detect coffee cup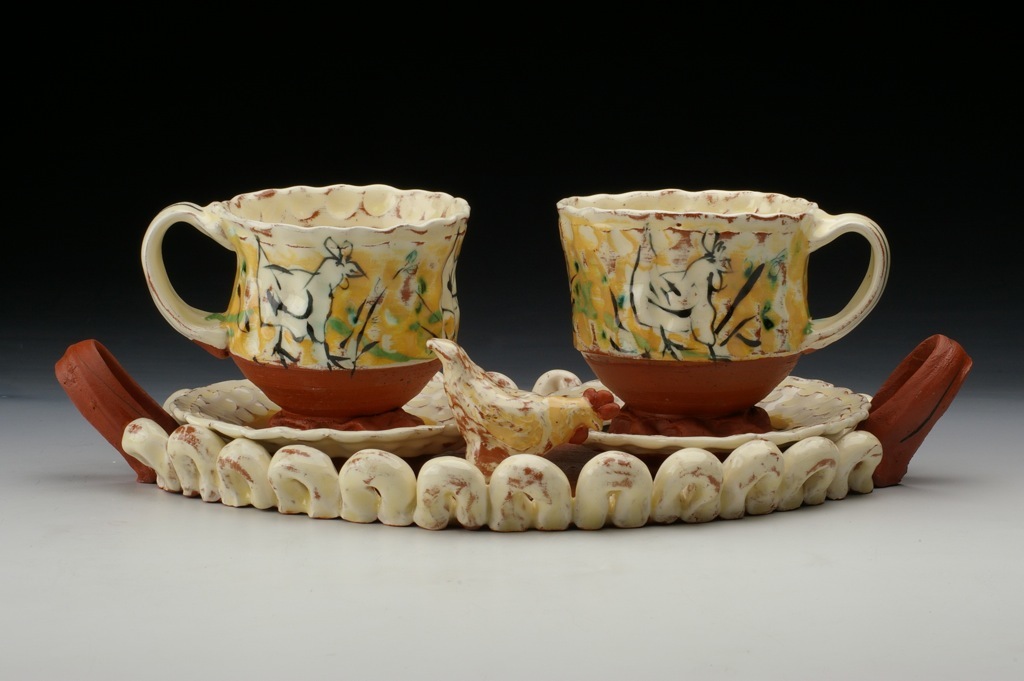
x1=555, y1=186, x2=892, y2=440
